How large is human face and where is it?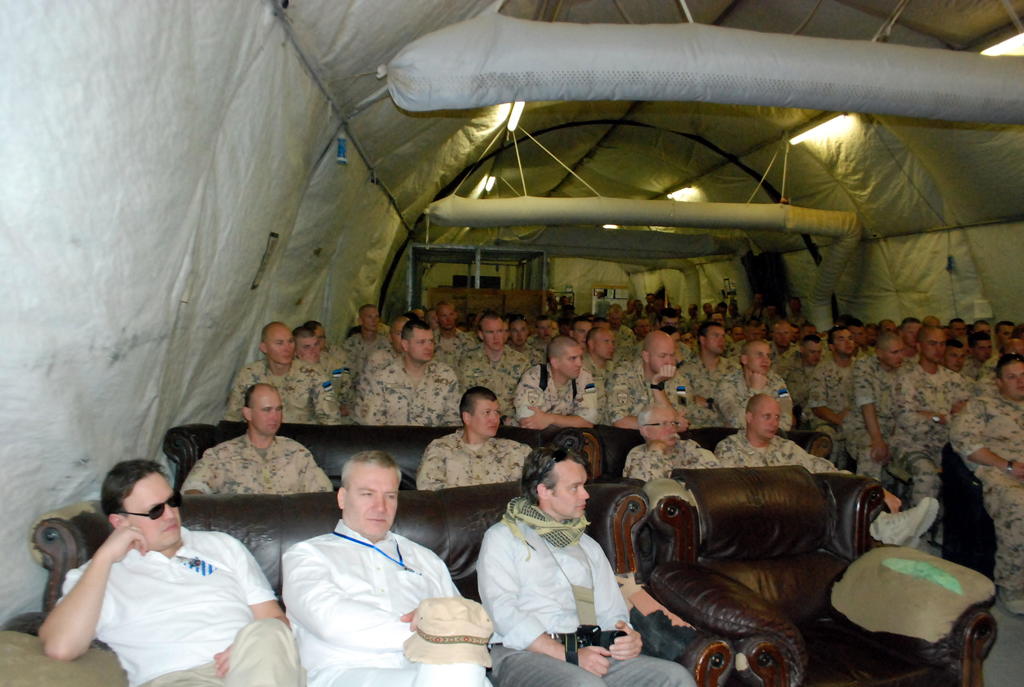
Bounding box: region(757, 397, 780, 438).
